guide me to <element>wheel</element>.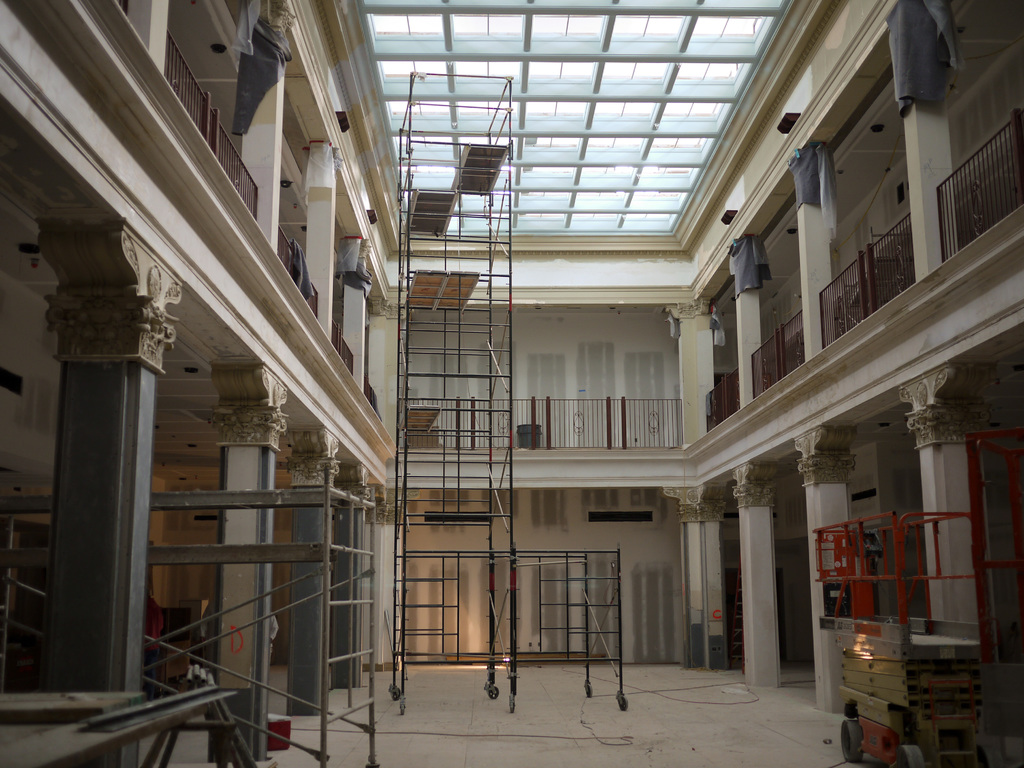
Guidance: [left=586, top=683, right=593, bottom=698].
